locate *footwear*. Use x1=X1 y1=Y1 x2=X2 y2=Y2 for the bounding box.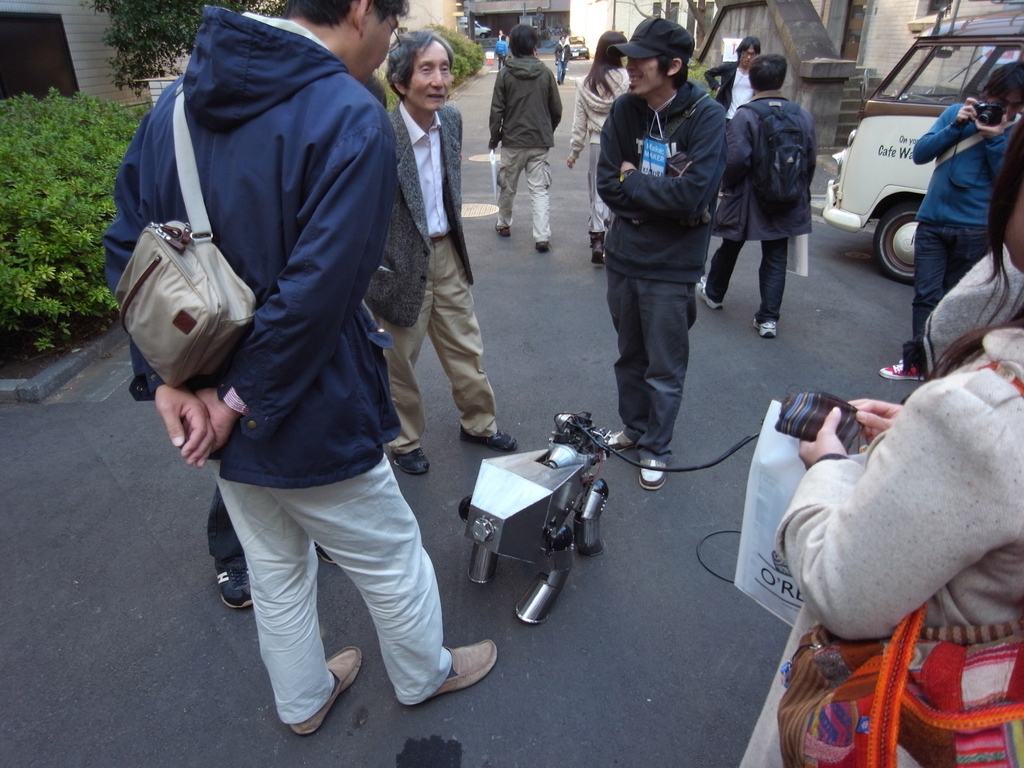
x1=211 y1=558 x2=260 y2=615.
